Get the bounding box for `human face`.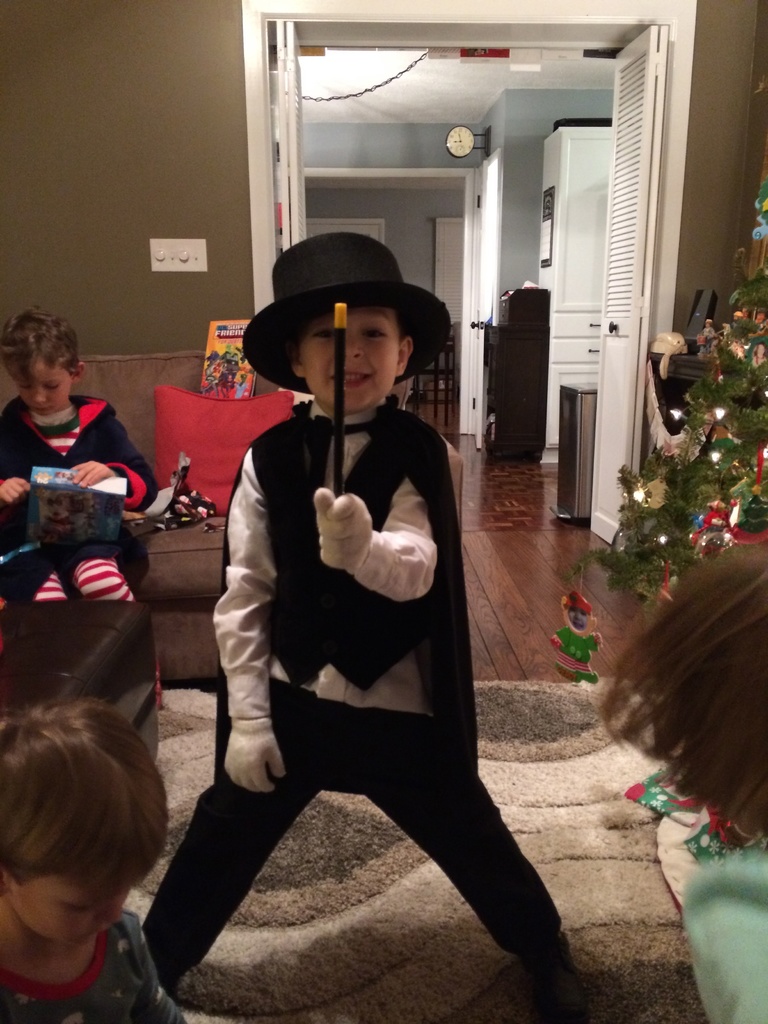
Rect(291, 300, 402, 421).
